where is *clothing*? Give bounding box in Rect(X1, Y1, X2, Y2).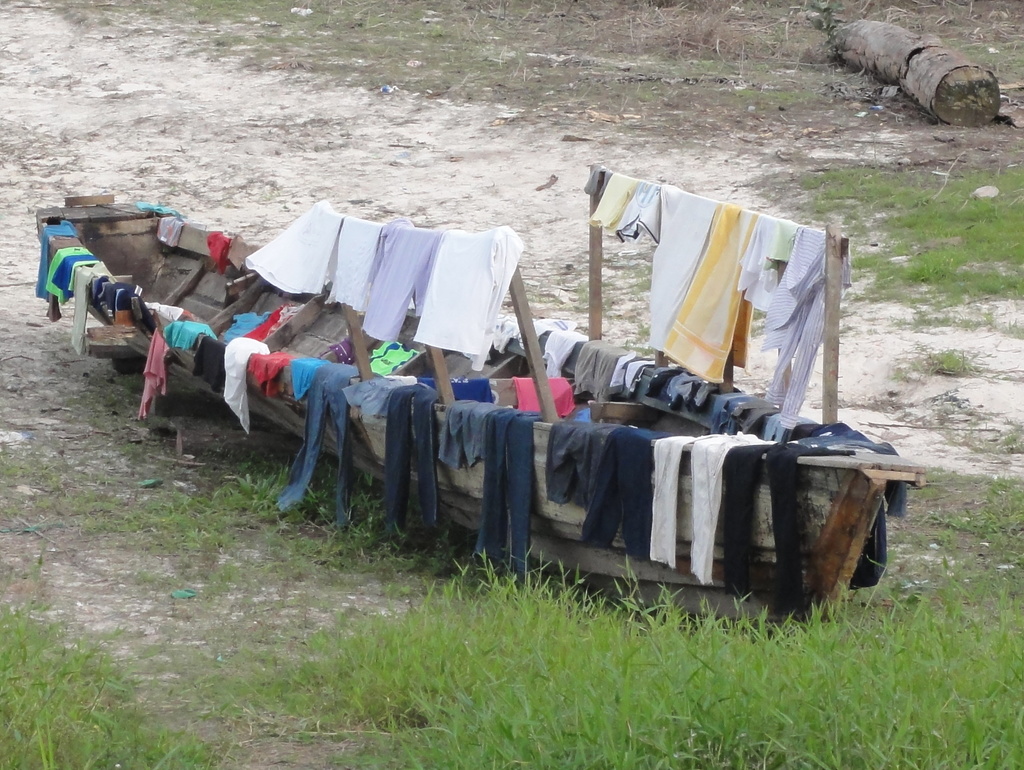
Rect(794, 417, 906, 518).
